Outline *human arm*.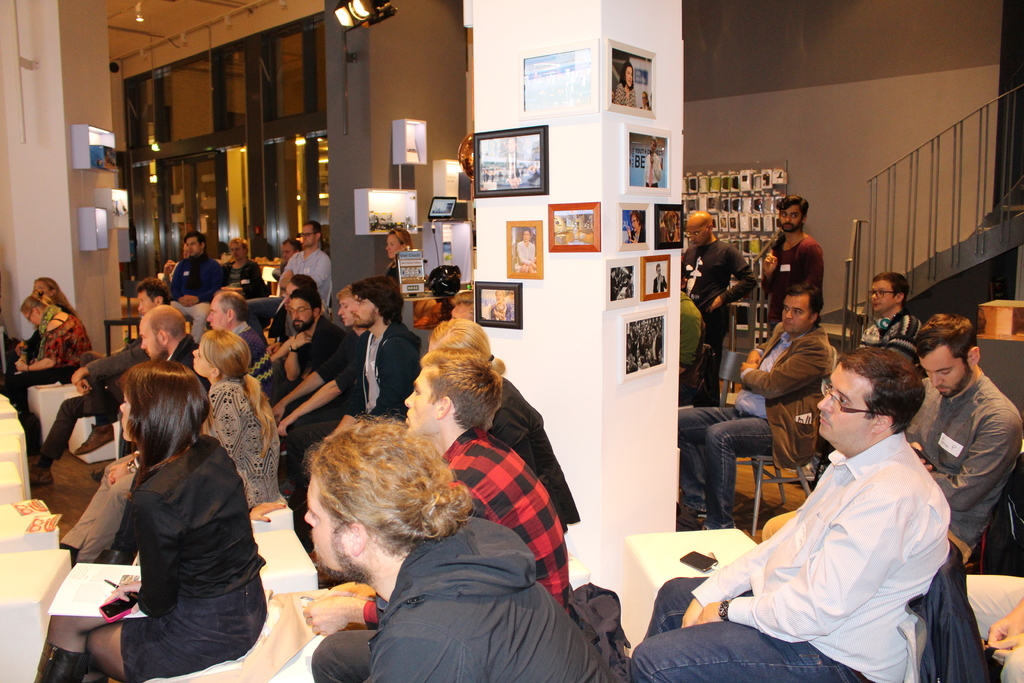
Outline: x1=185 y1=263 x2=227 y2=309.
